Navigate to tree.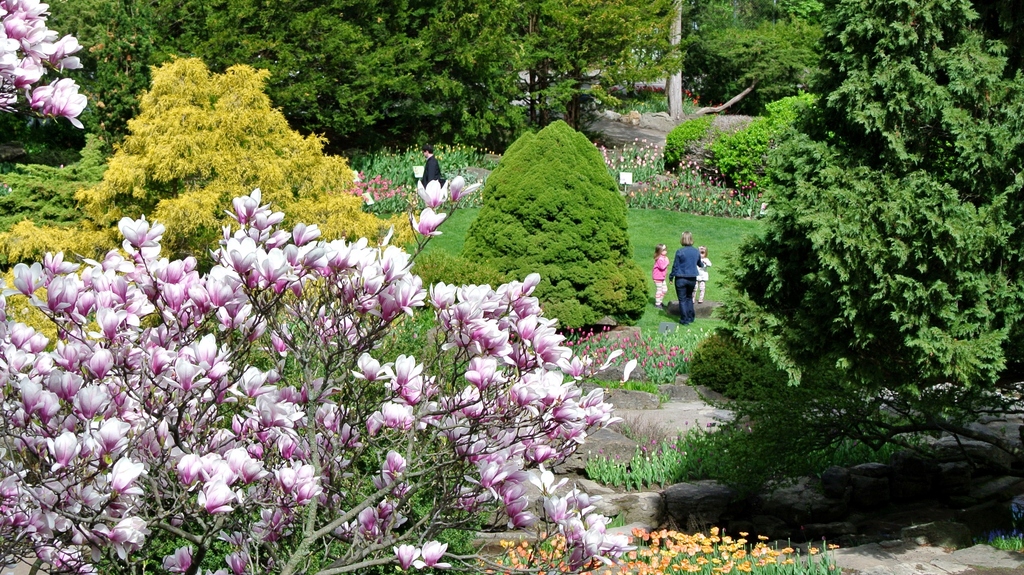
Navigation target: <bbox>51, 0, 401, 152</bbox>.
